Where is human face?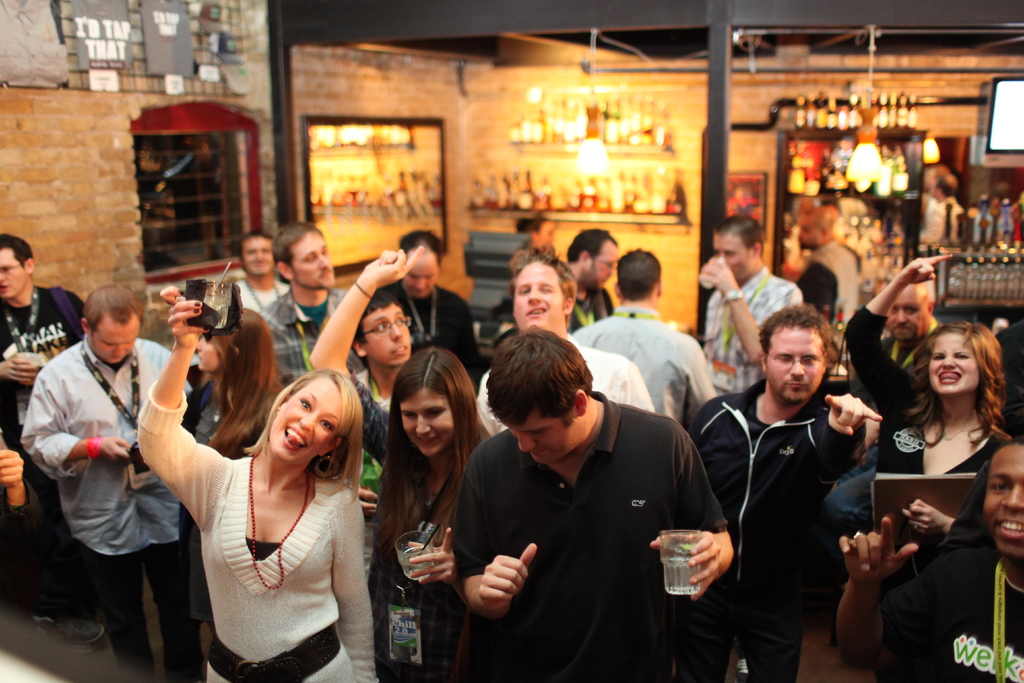
Rect(292, 231, 335, 290).
